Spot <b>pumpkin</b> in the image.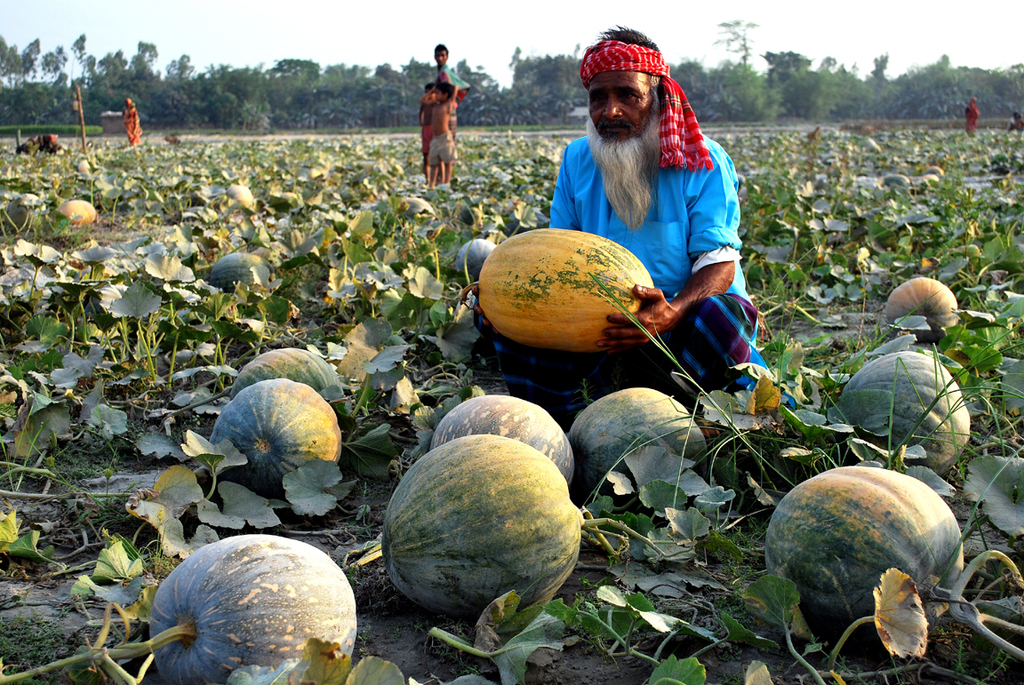
<b>pumpkin</b> found at 763/465/977/647.
